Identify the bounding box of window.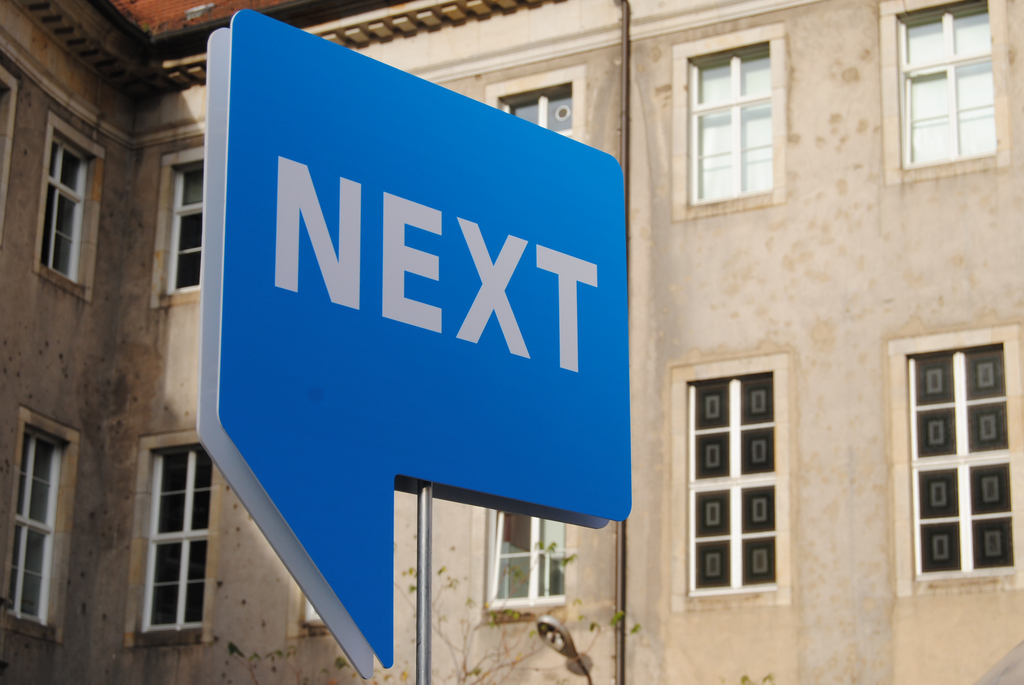
(873,0,1016,183).
